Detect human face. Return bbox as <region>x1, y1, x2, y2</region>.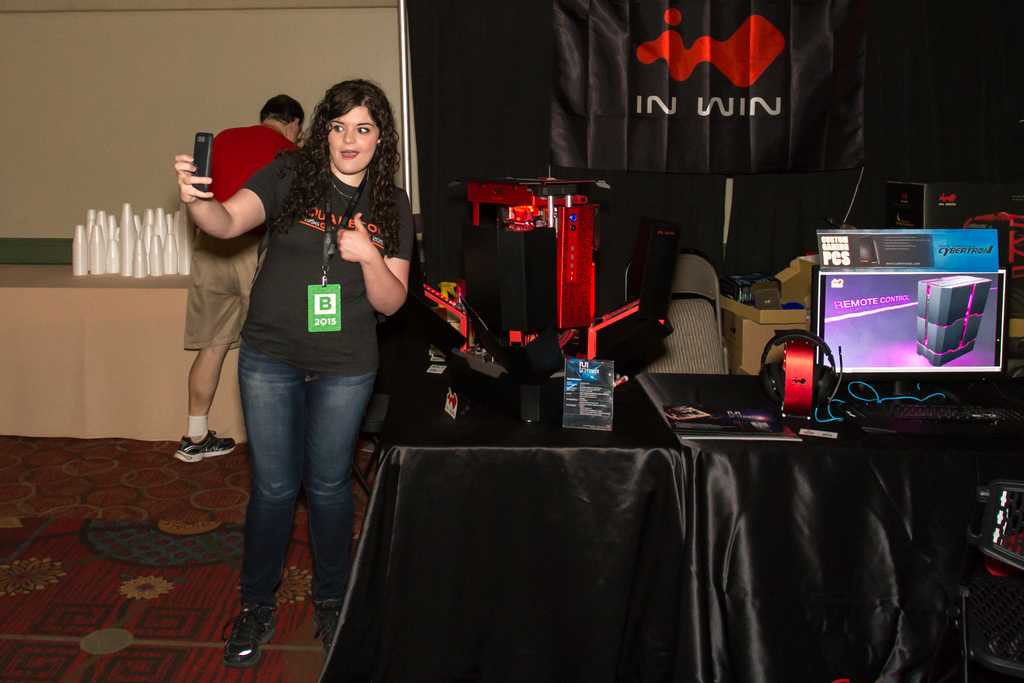
<region>325, 104, 375, 171</region>.
